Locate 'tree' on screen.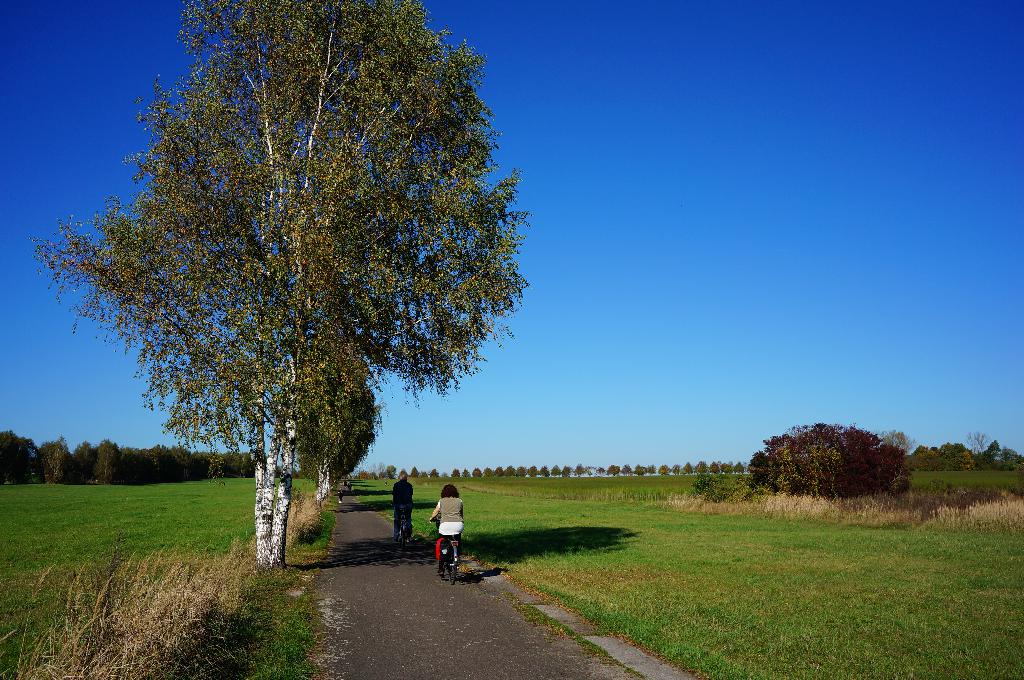
On screen at 409 460 422 478.
